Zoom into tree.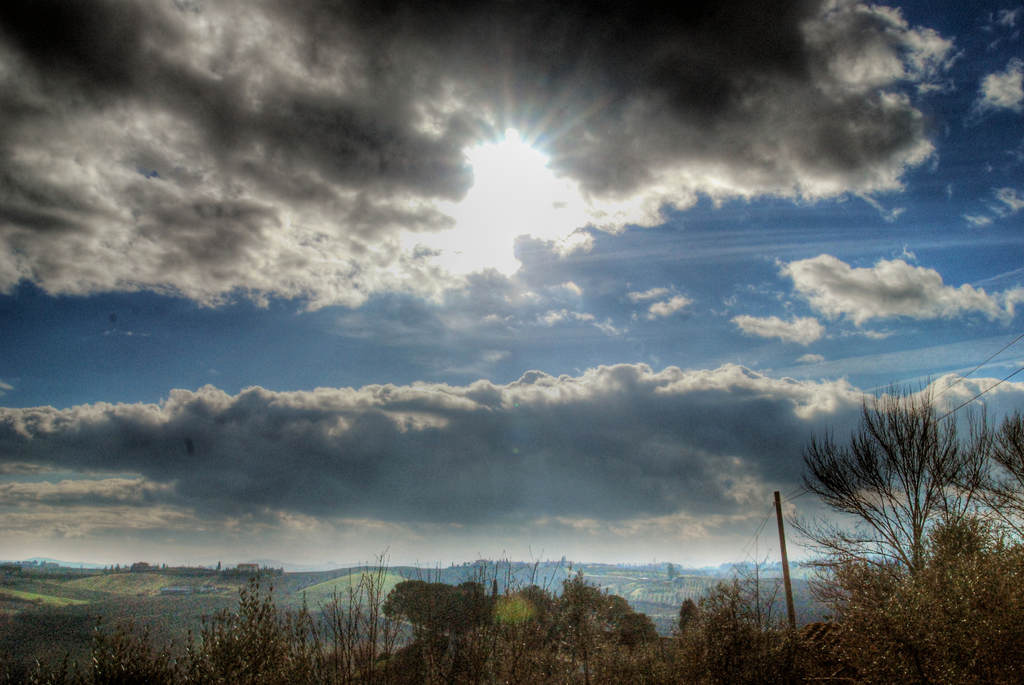
Zoom target: box=[777, 516, 1023, 684].
